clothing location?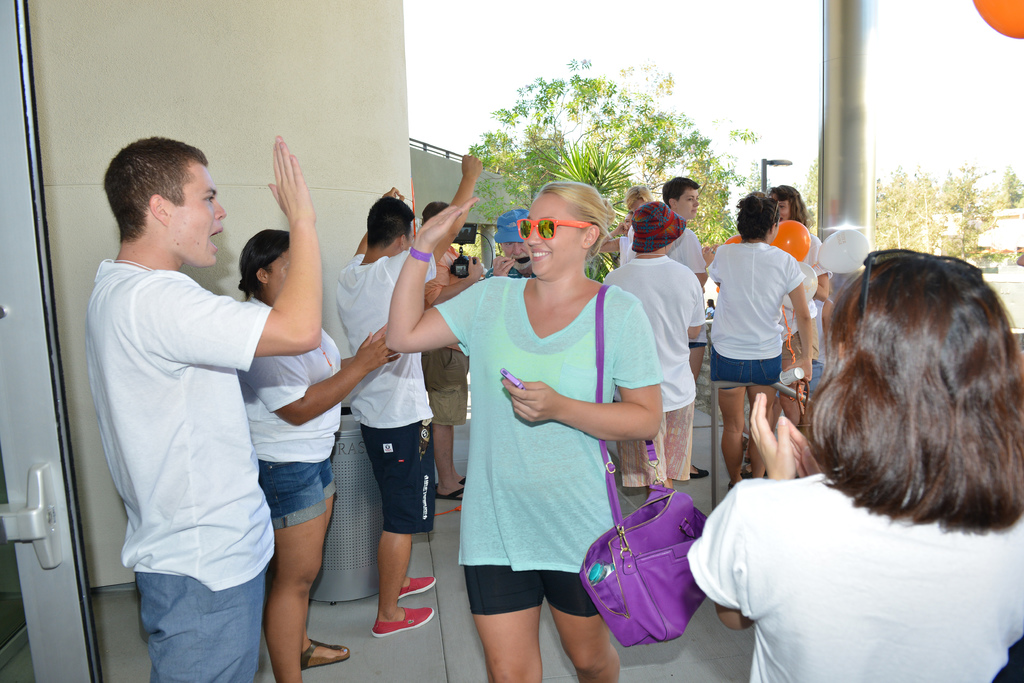
x1=684, y1=467, x2=1023, y2=682
